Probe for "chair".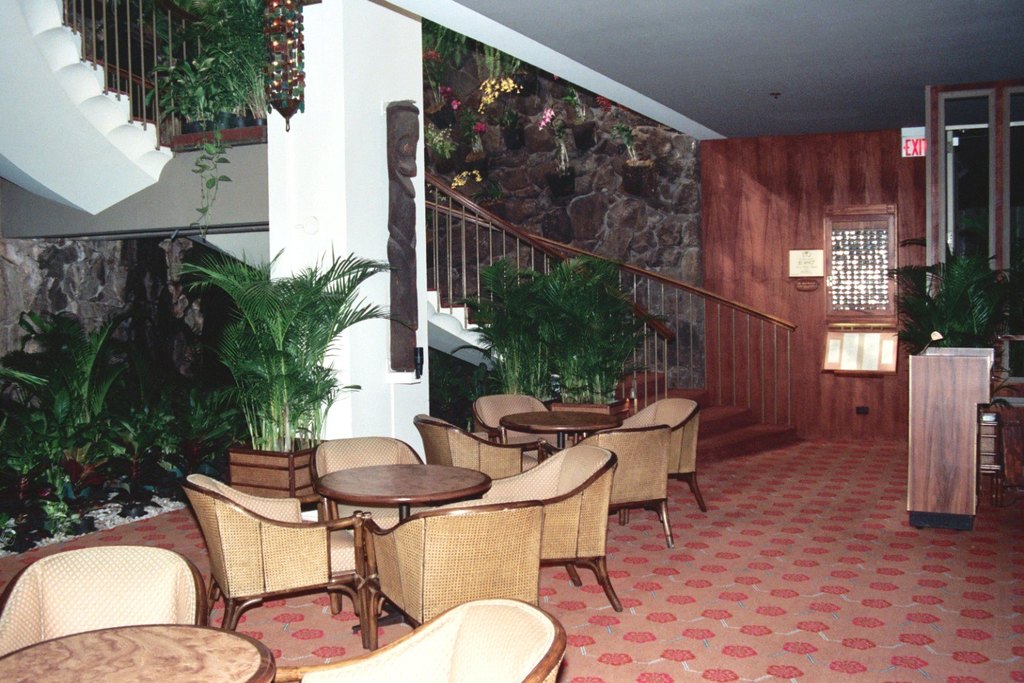
Probe result: {"left": 184, "top": 462, "right": 385, "bottom": 666}.
